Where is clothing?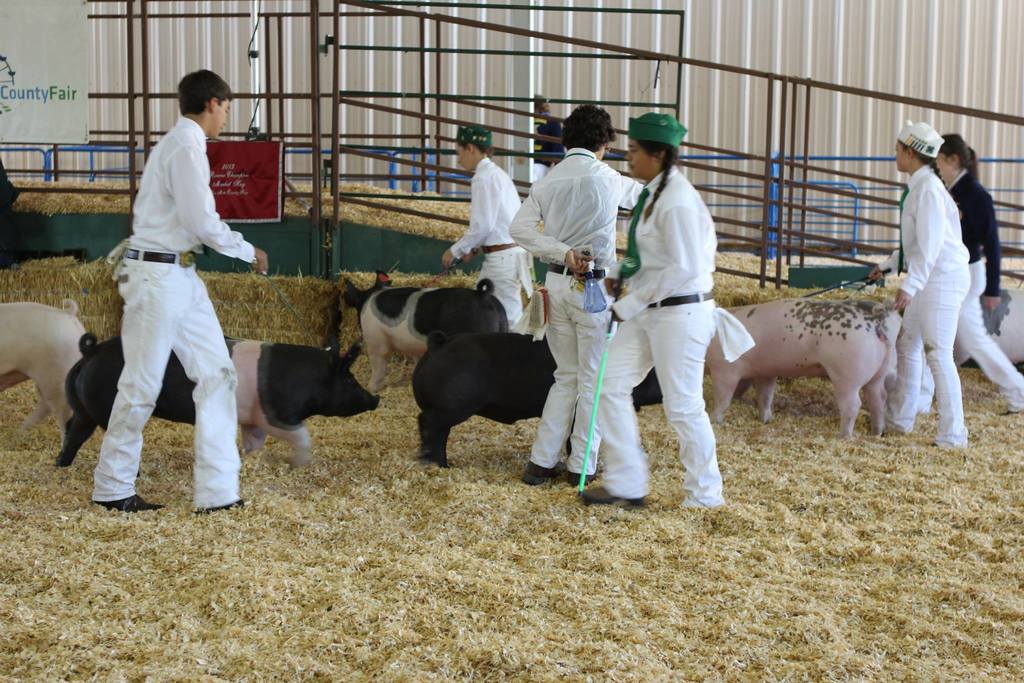
[884, 157, 977, 454].
